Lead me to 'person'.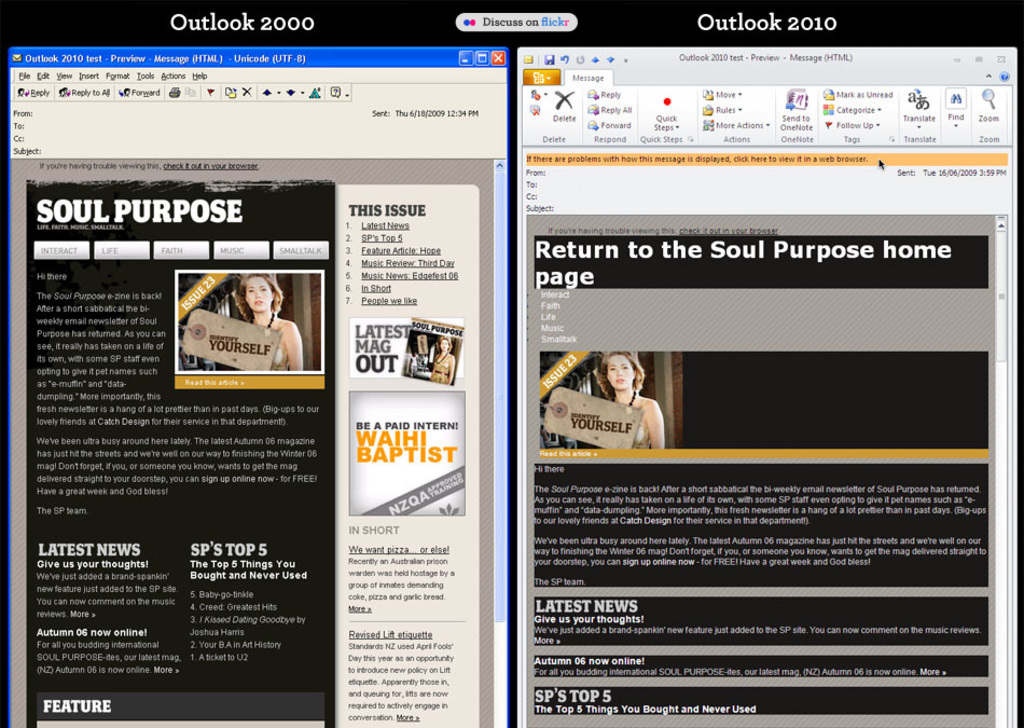
Lead to (603, 351, 666, 470).
